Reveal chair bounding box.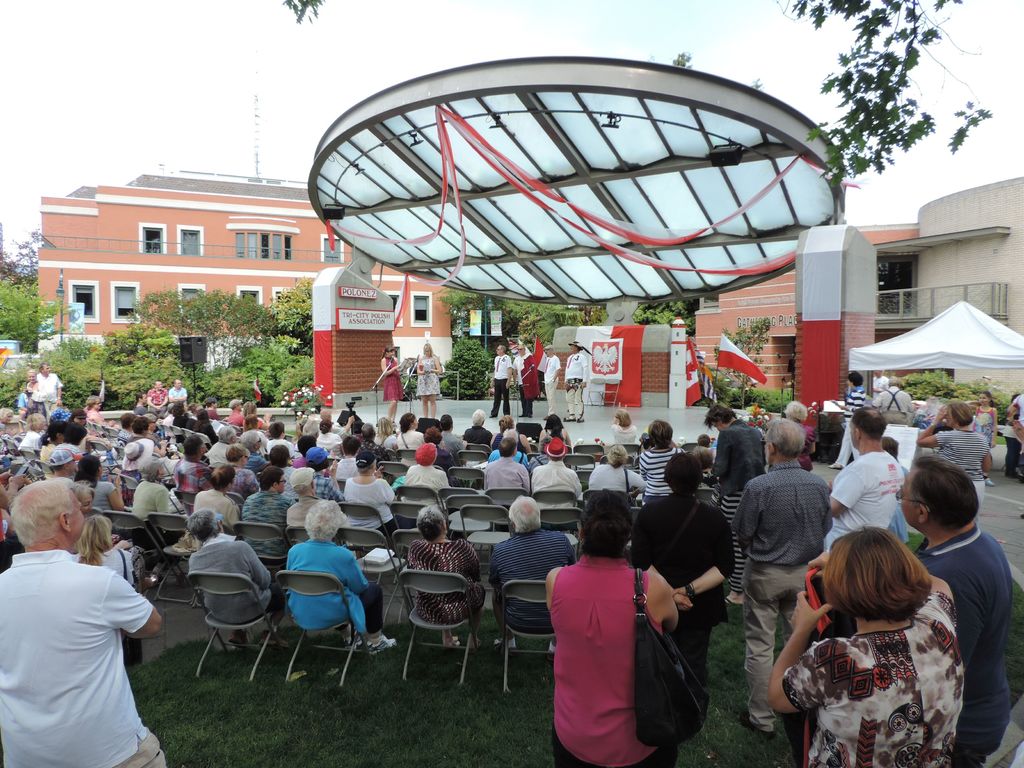
Revealed: crop(389, 556, 480, 676).
